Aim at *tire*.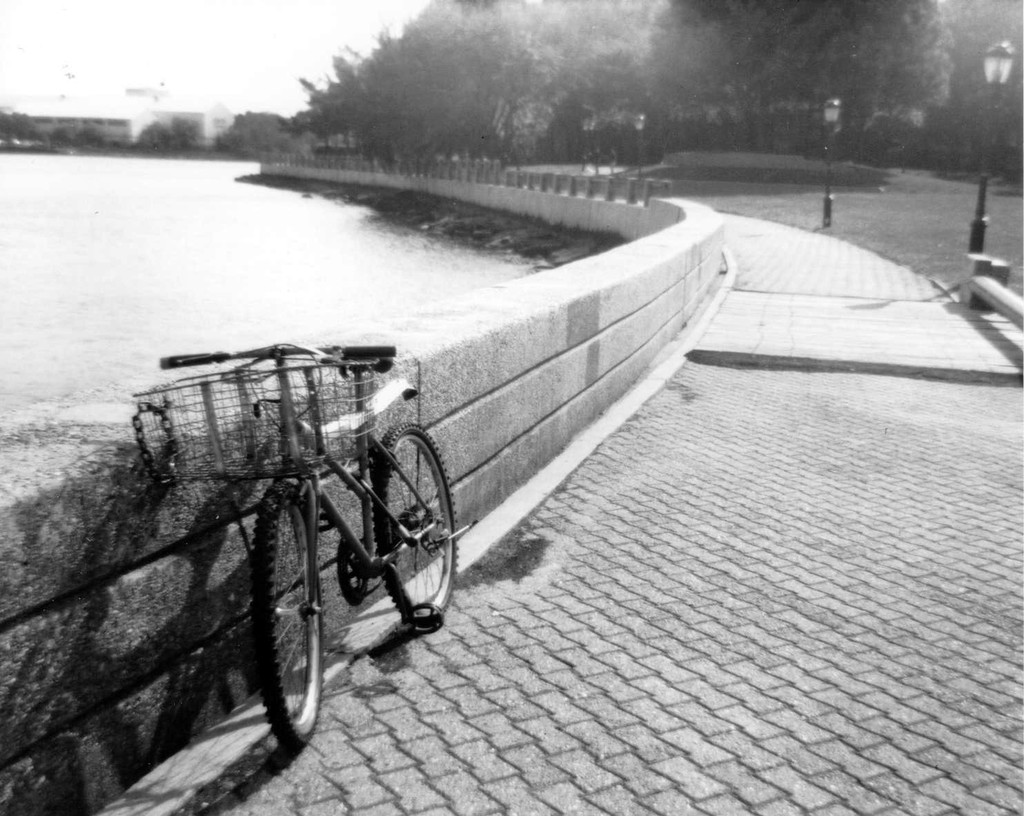
Aimed at box=[244, 480, 335, 752].
